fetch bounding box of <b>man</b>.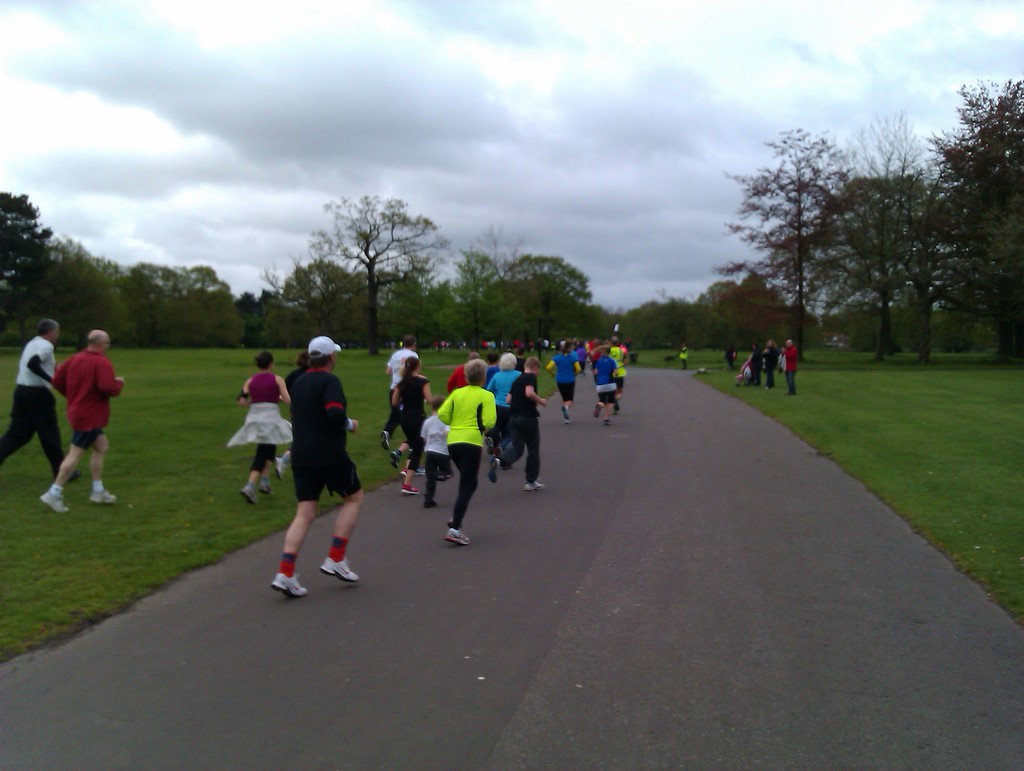
Bbox: Rect(380, 336, 426, 450).
